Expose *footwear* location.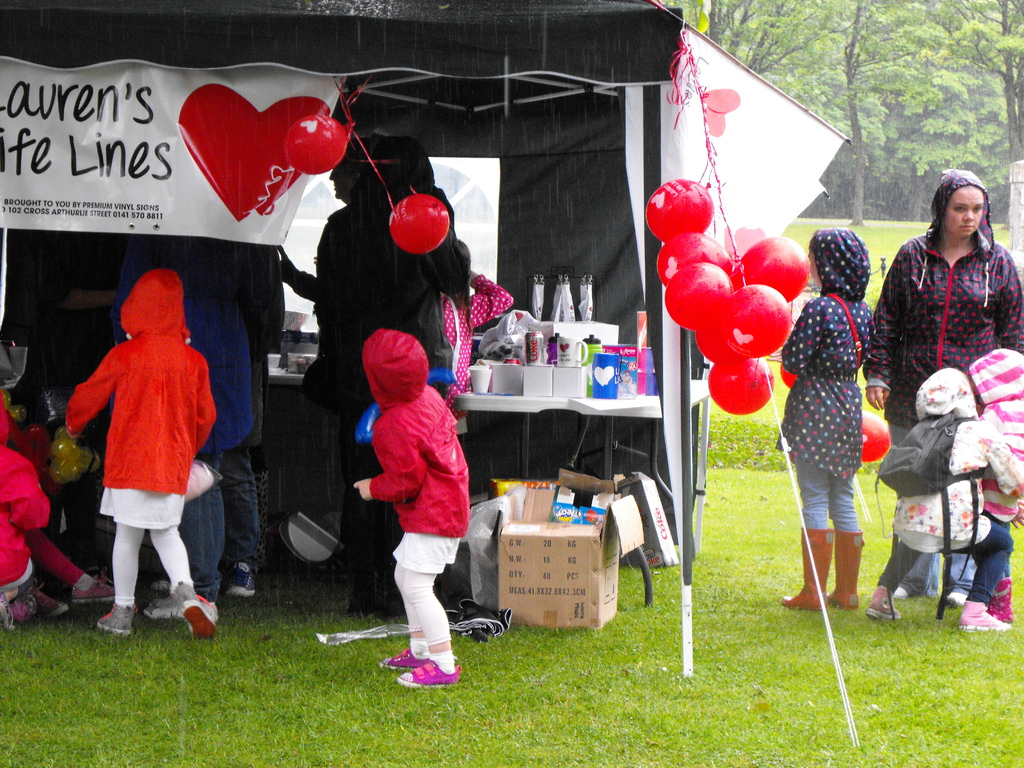
Exposed at crop(945, 582, 975, 609).
